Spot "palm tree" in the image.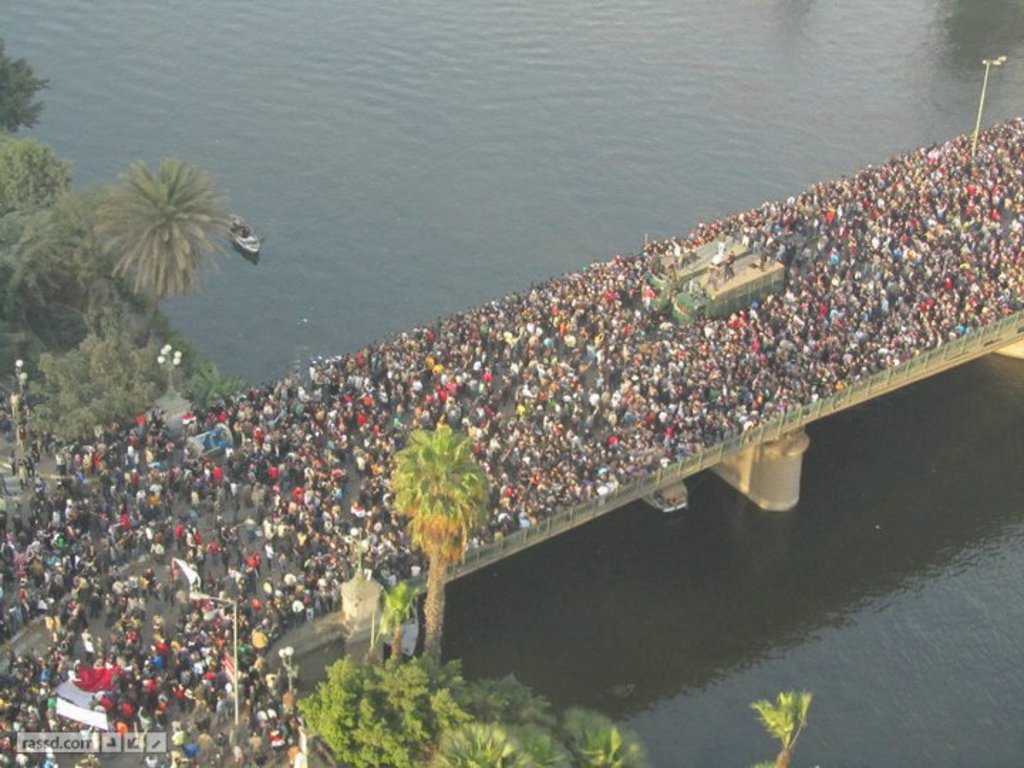
"palm tree" found at box=[394, 431, 491, 668].
